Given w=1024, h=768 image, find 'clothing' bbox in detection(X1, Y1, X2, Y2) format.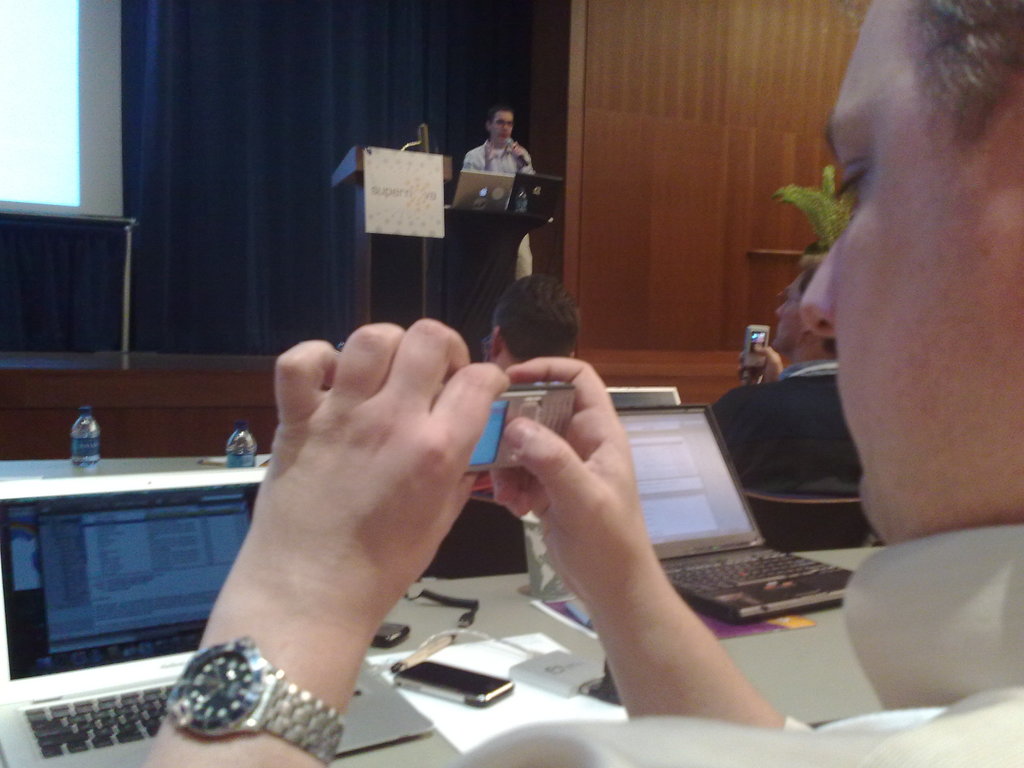
detection(708, 361, 865, 500).
